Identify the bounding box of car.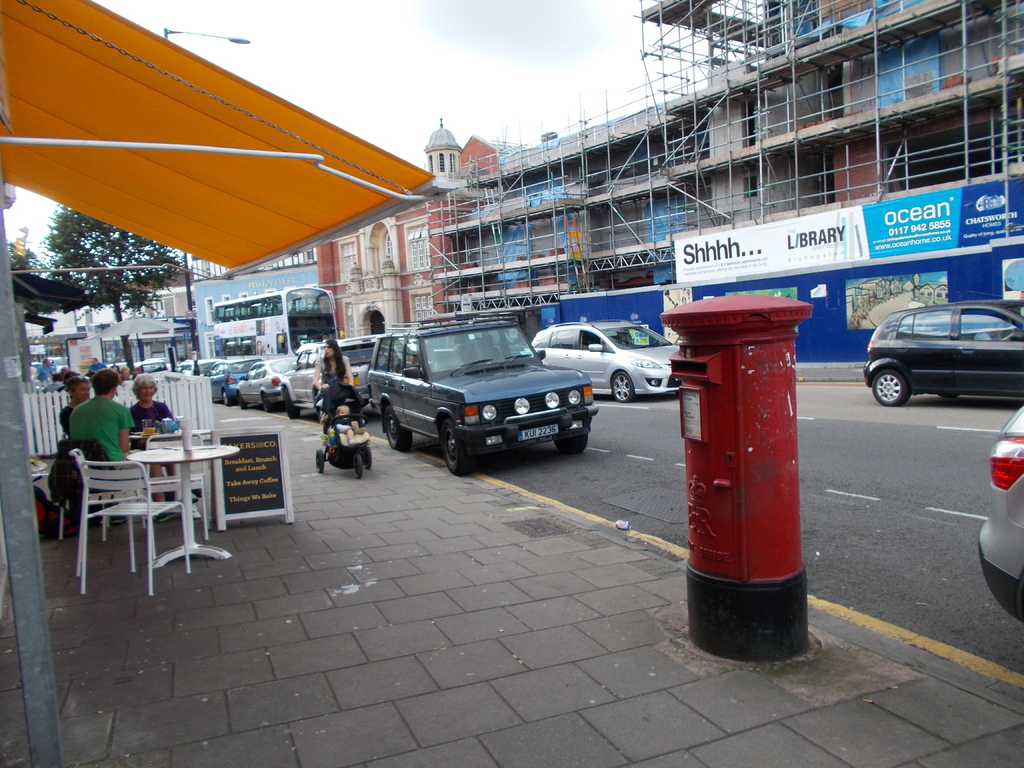
[977,390,1023,625].
